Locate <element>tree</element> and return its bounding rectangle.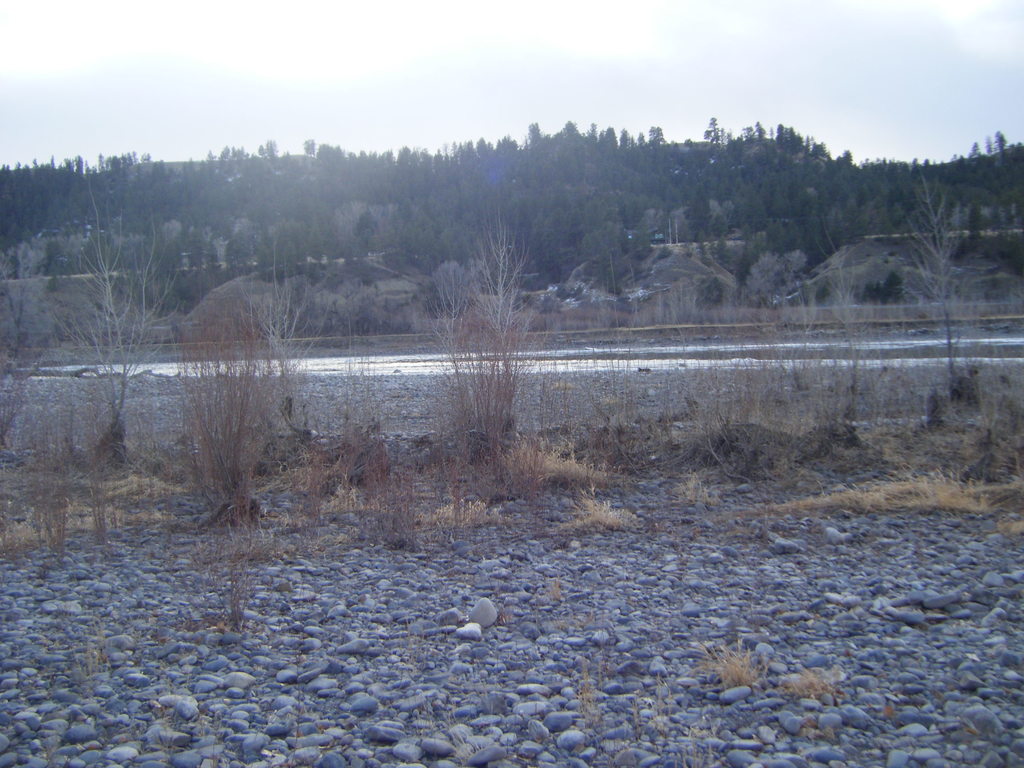
258:138:280:168.
